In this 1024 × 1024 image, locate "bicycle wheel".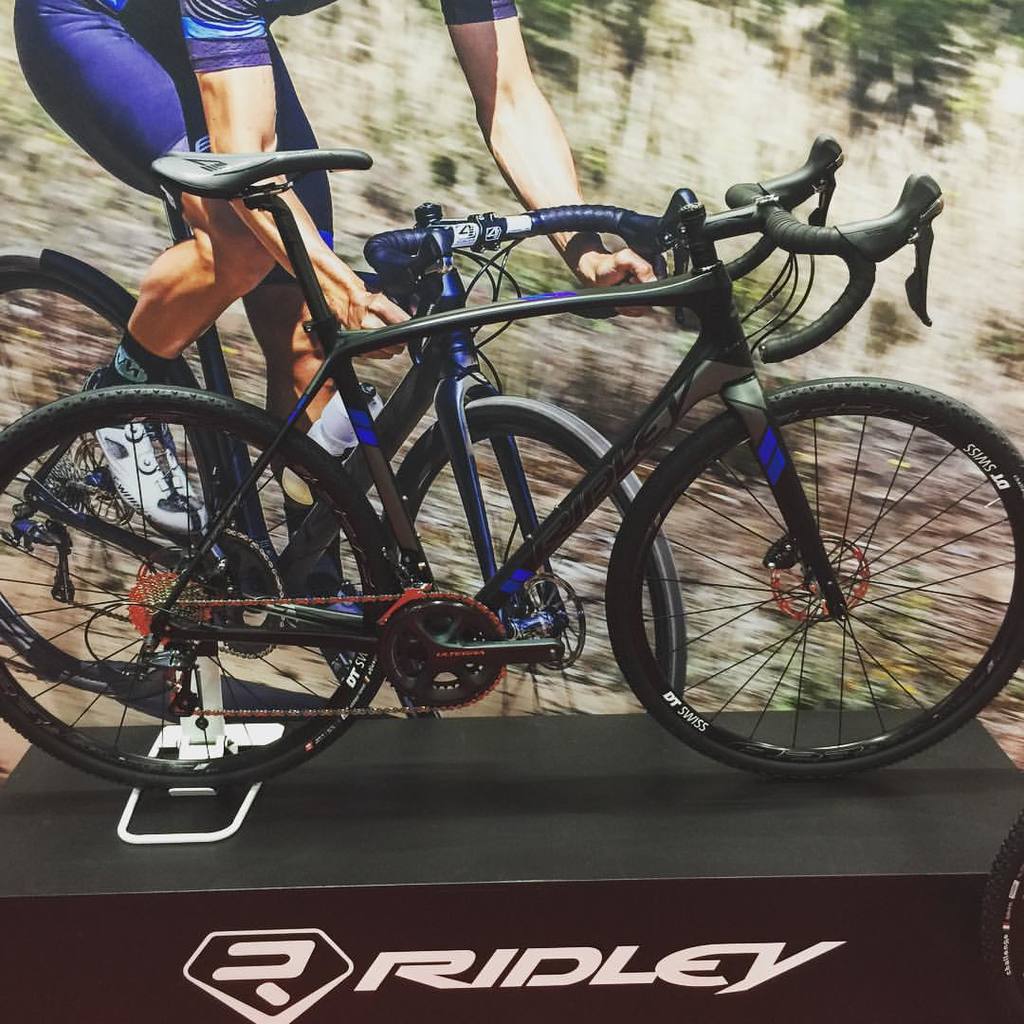
Bounding box: box(376, 390, 693, 719).
